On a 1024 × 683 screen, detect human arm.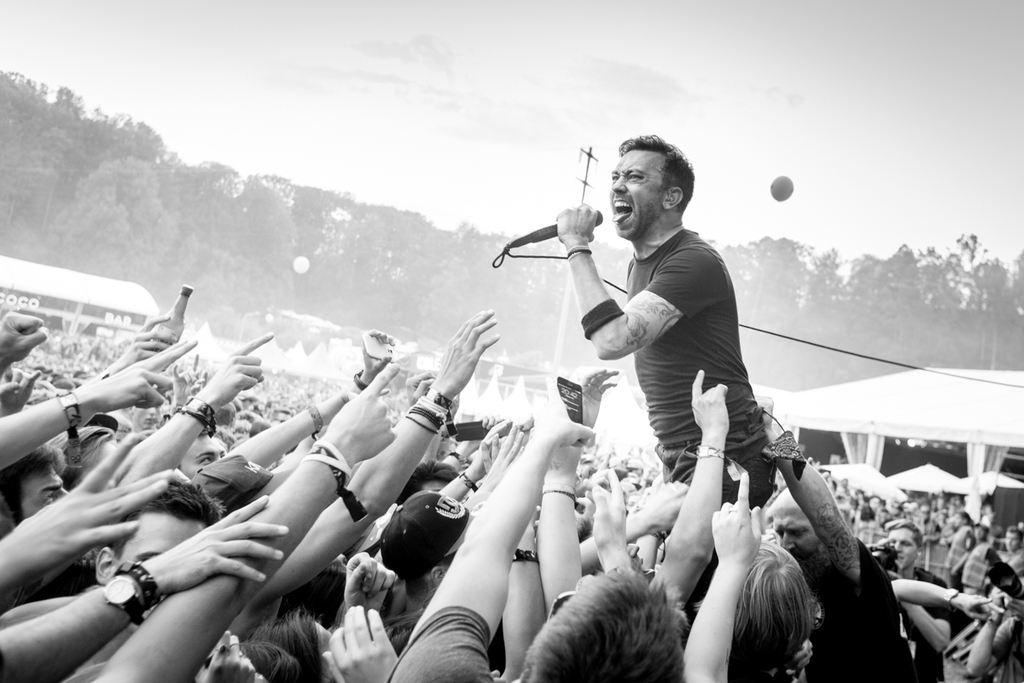
detection(440, 416, 496, 498).
